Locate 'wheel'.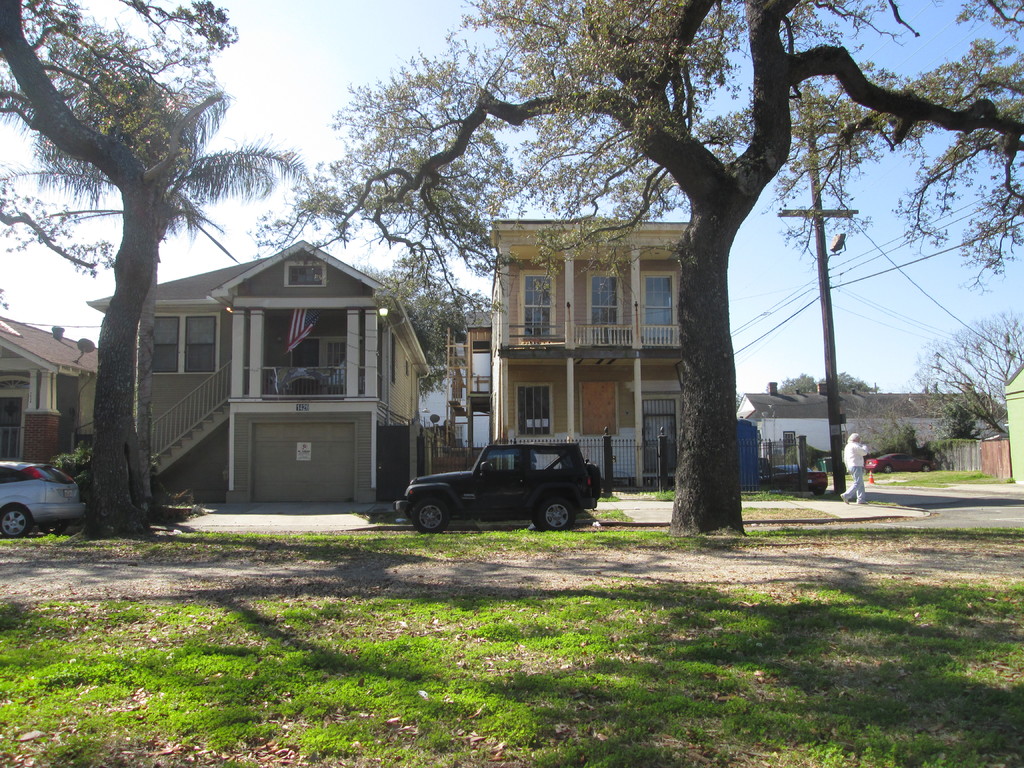
Bounding box: (0,506,33,540).
